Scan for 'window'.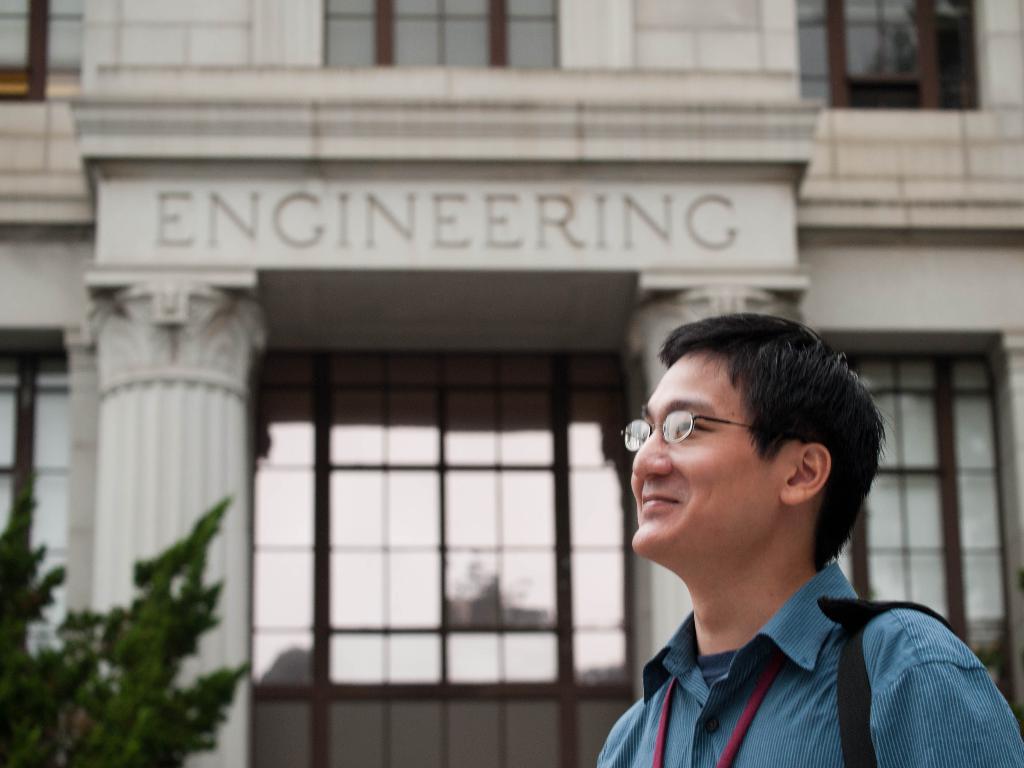
Scan result: x1=319 y1=0 x2=560 y2=76.
